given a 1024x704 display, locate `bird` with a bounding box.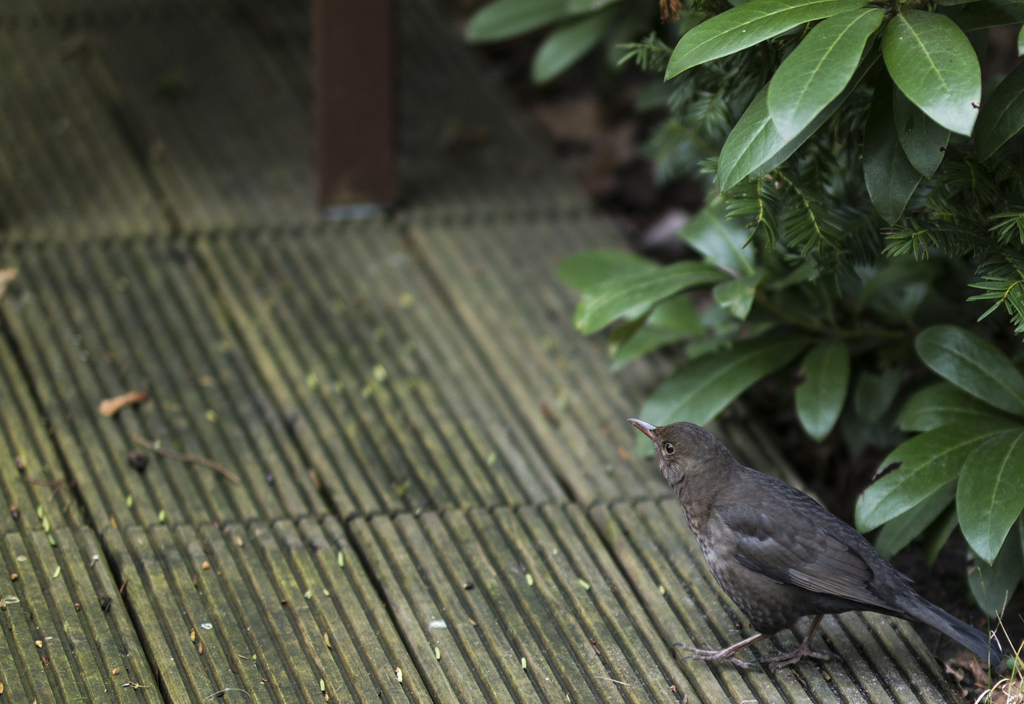
Located: select_region(643, 397, 1017, 691).
